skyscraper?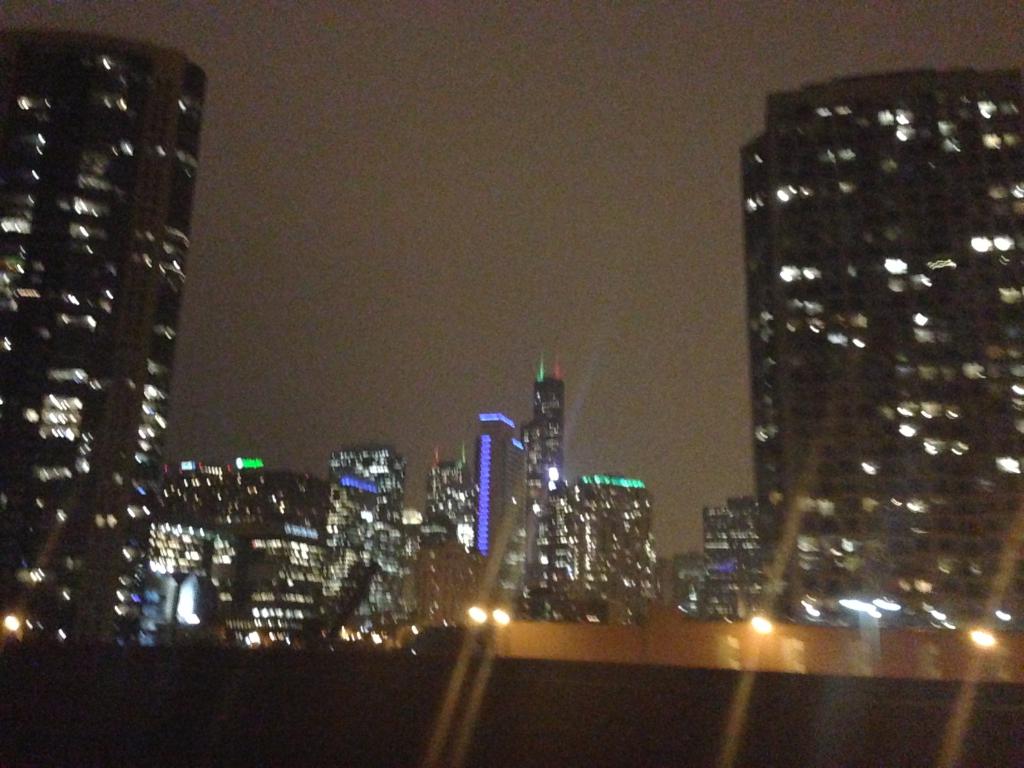
box(749, 37, 1005, 694)
